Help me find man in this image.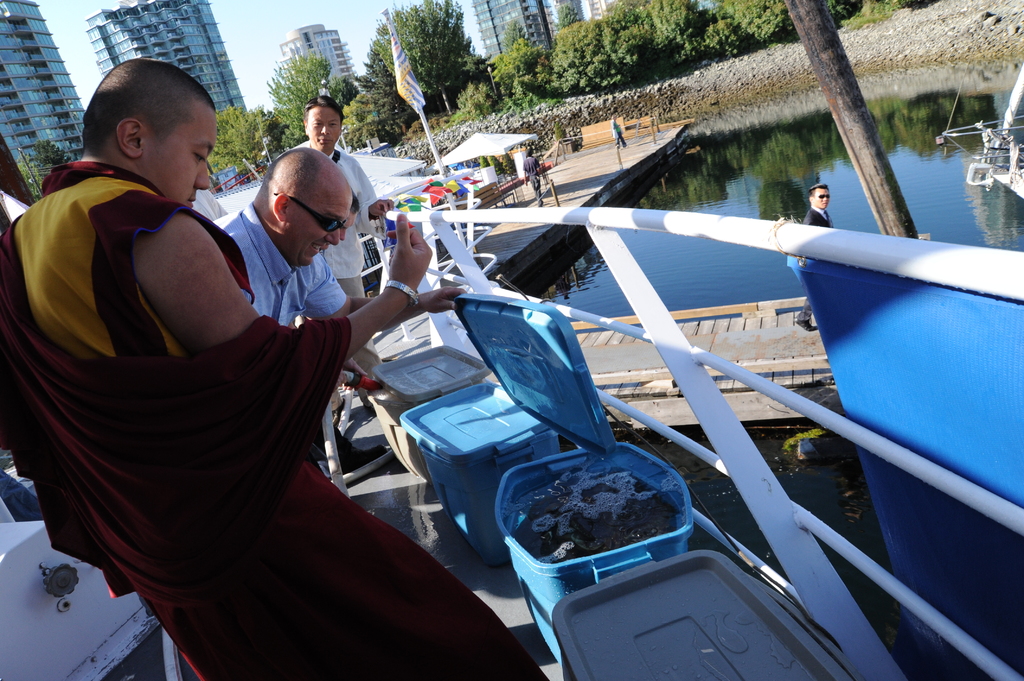
Found it: (16,79,400,613).
